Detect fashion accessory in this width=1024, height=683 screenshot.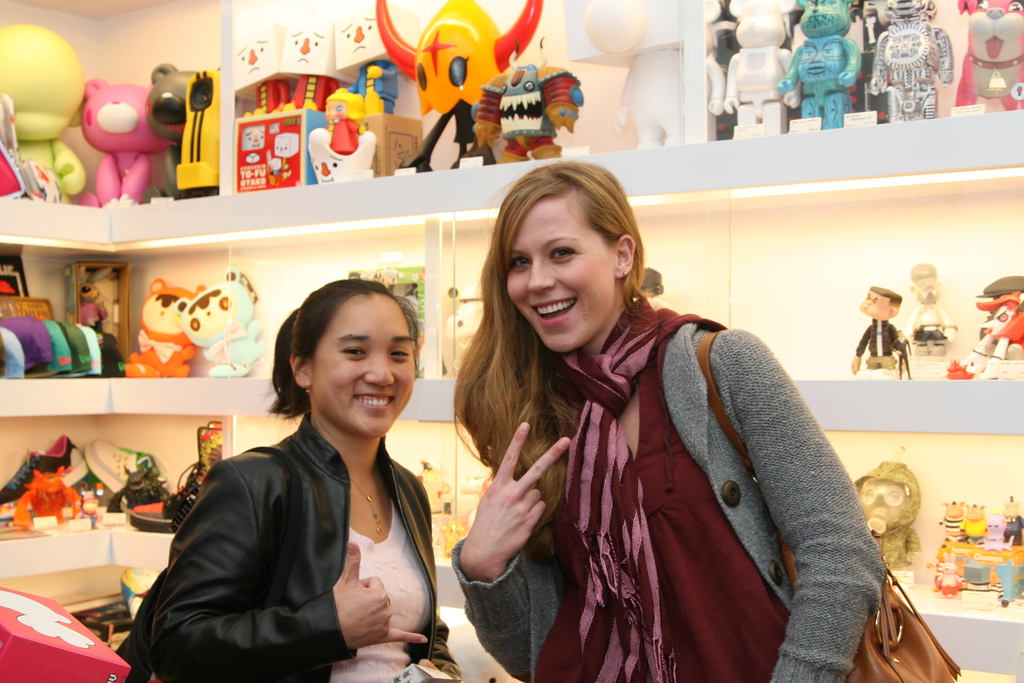
Detection: region(534, 293, 685, 680).
